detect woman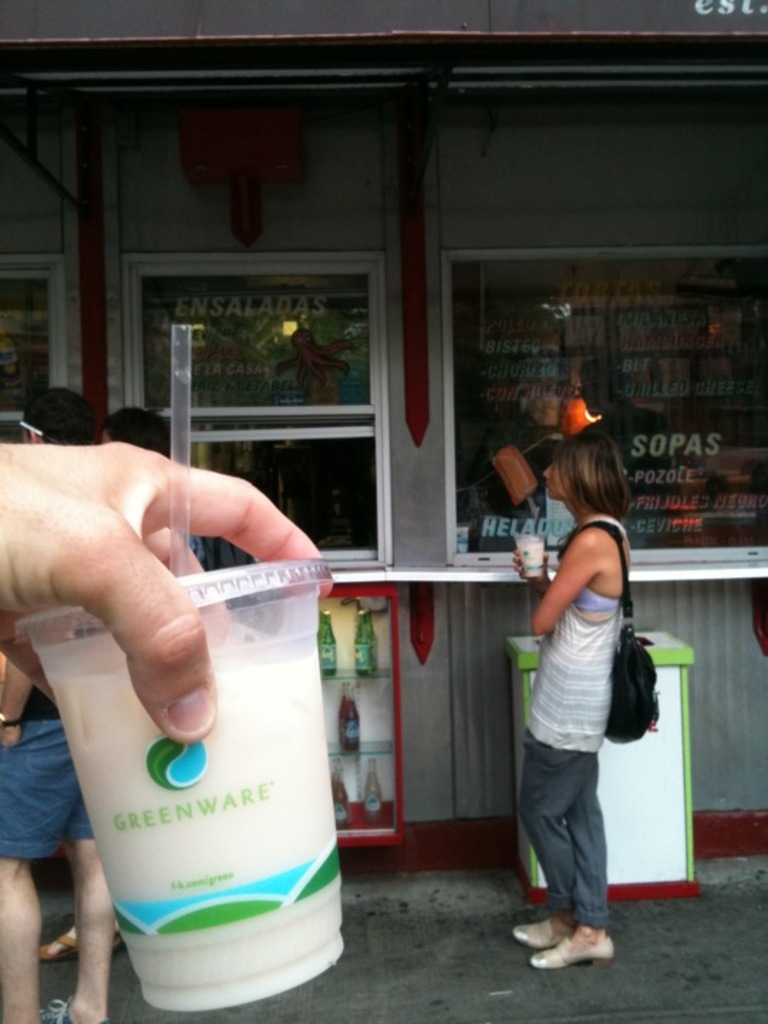
508:395:681:947
